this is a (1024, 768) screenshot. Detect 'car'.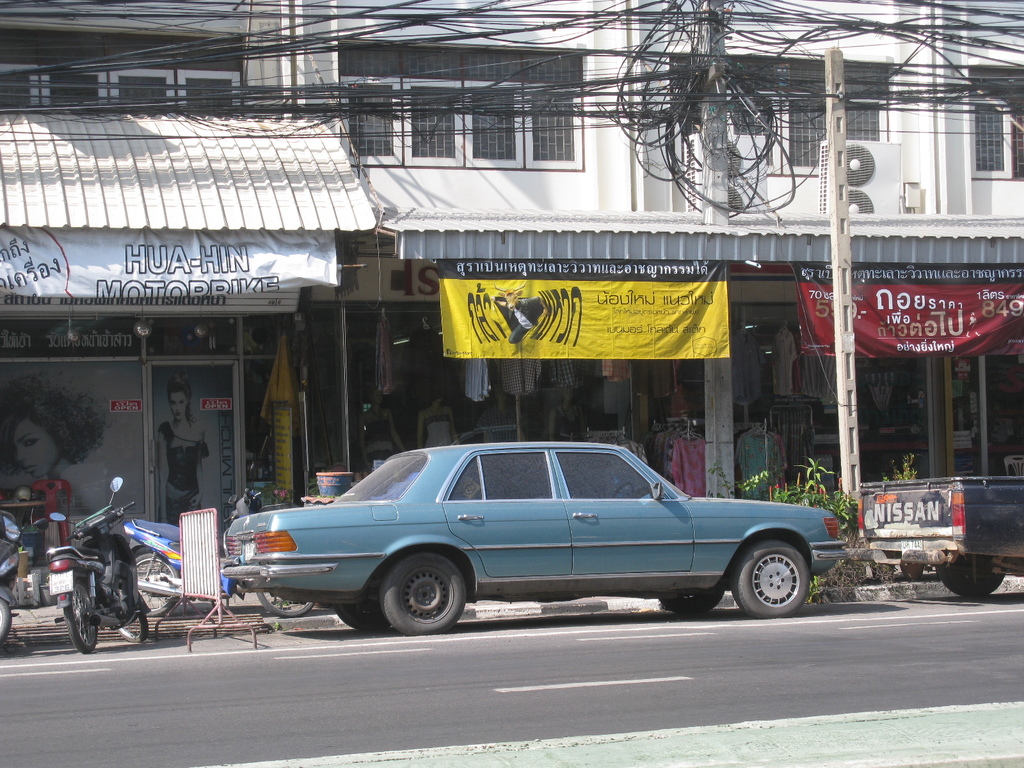
<bbox>218, 442, 845, 637</bbox>.
